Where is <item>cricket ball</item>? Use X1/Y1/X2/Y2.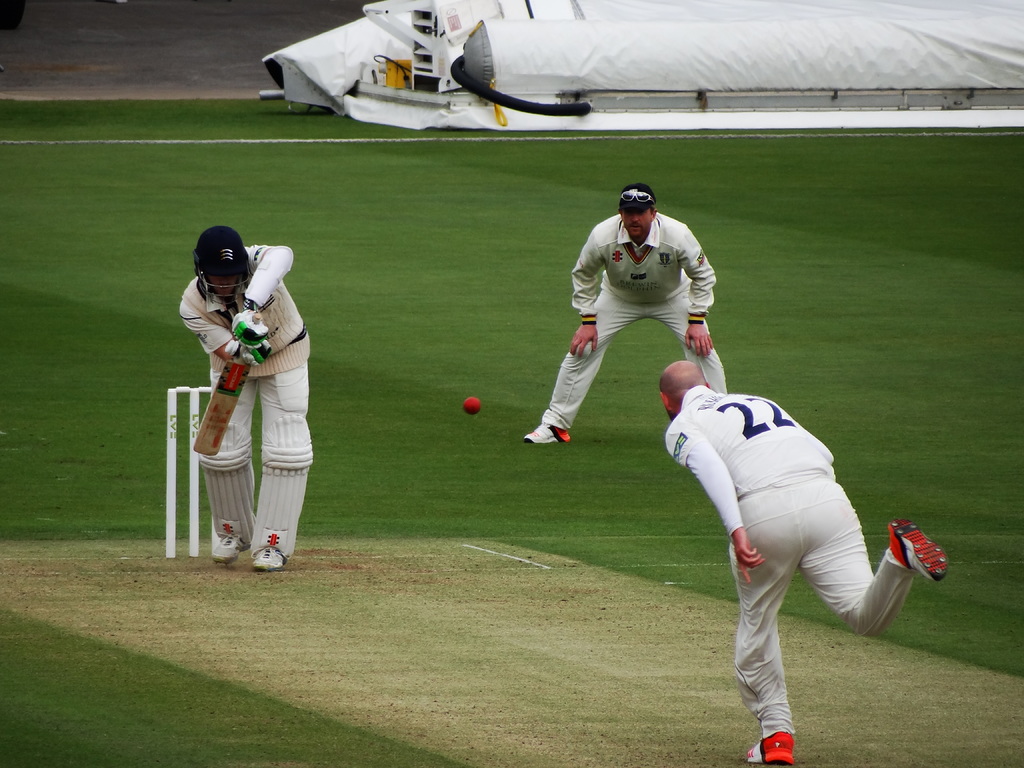
463/397/481/415.
